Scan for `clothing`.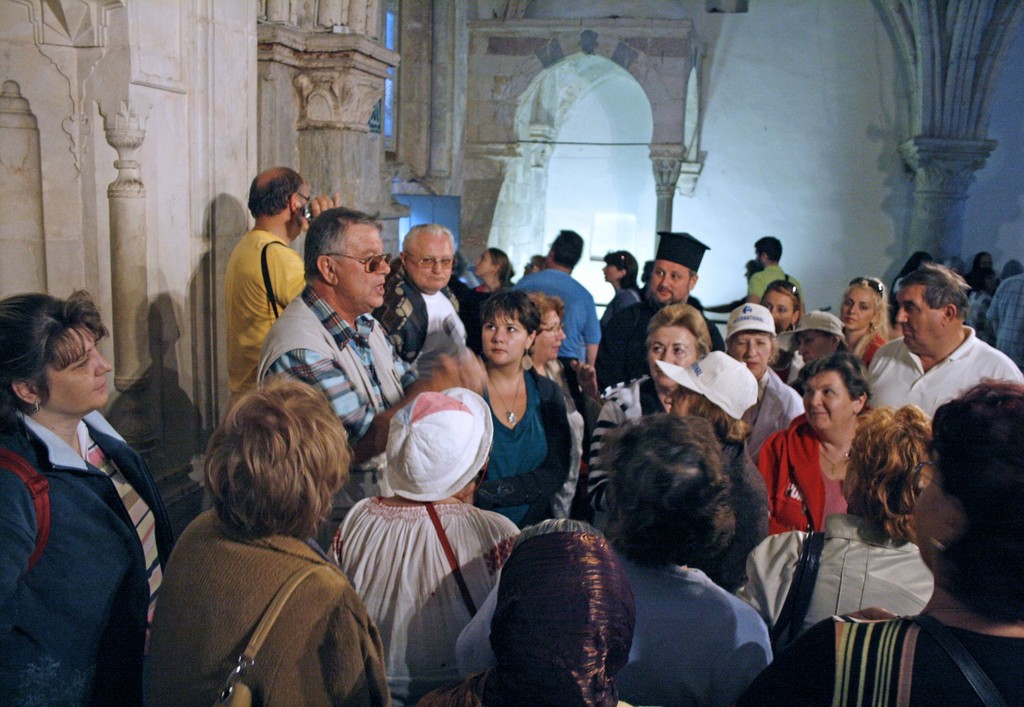
Scan result: 749,409,861,544.
